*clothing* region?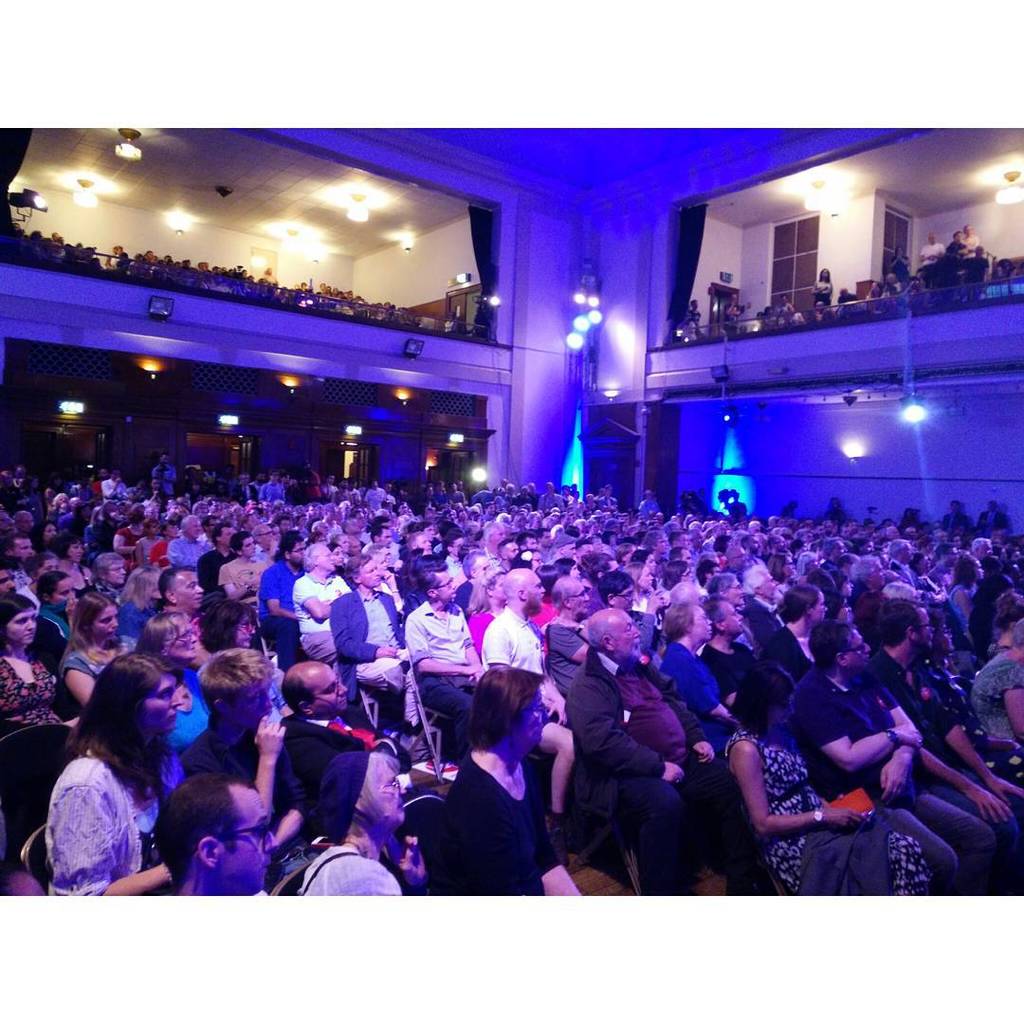
left=0, top=641, right=49, bottom=710
